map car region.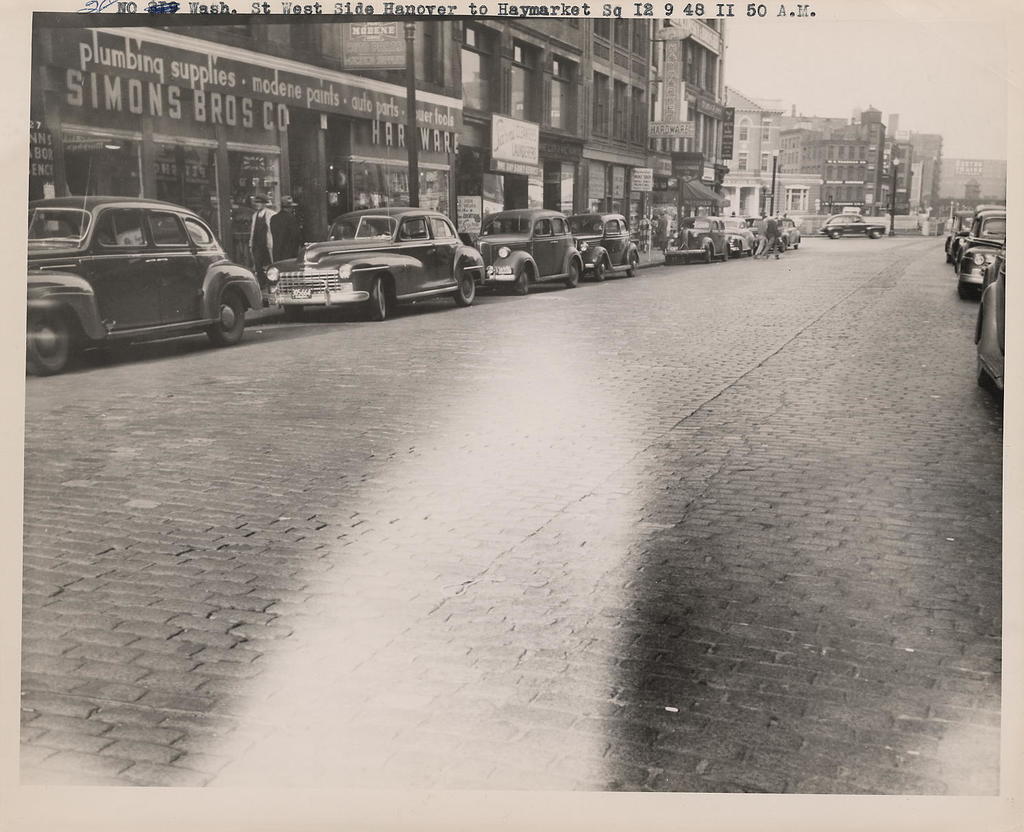
Mapped to box=[261, 204, 486, 322].
